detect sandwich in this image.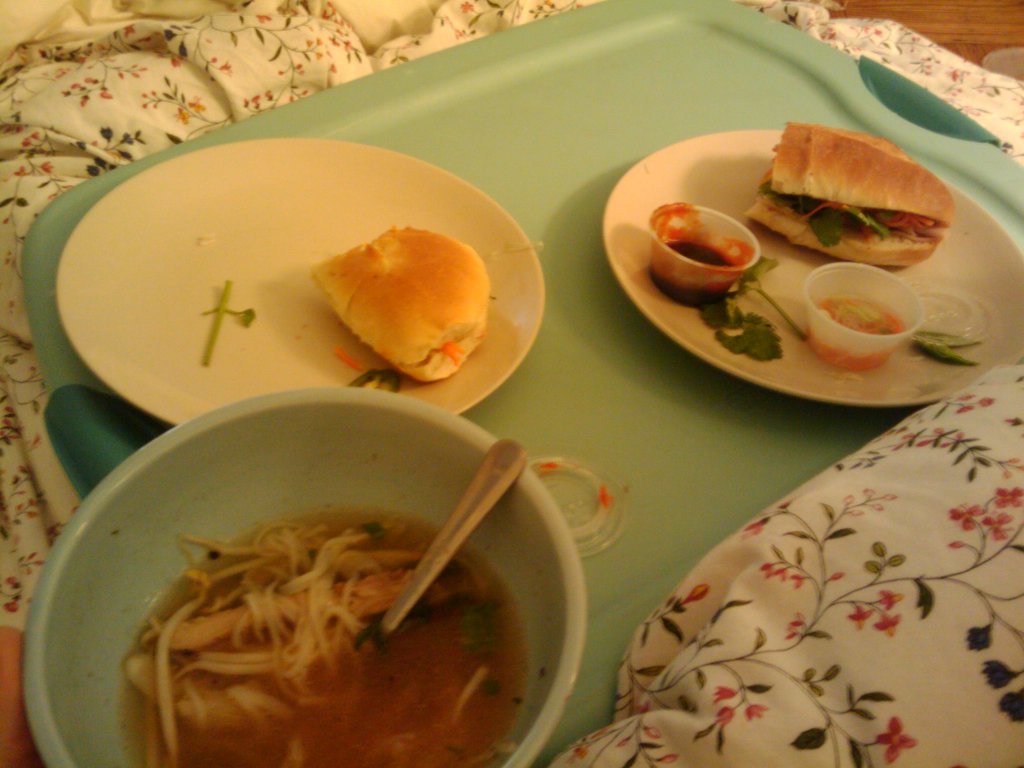
Detection: pyautogui.locateOnScreen(307, 219, 488, 387).
